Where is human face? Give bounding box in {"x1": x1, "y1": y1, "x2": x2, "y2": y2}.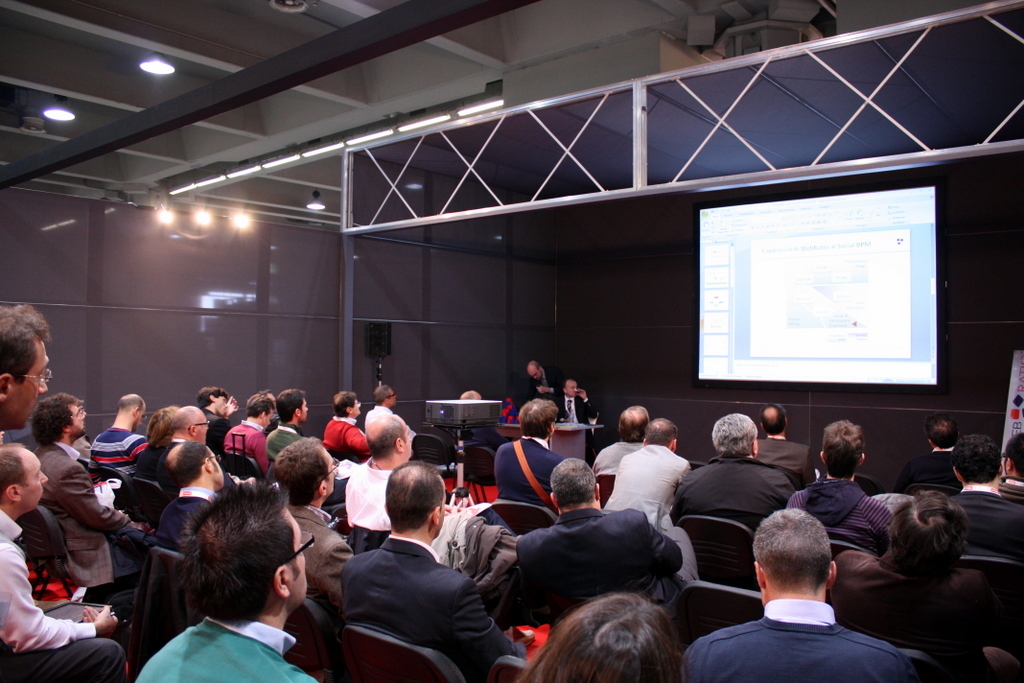
{"x1": 10, "y1": 342, "x2": 50, "y2": 433}.
